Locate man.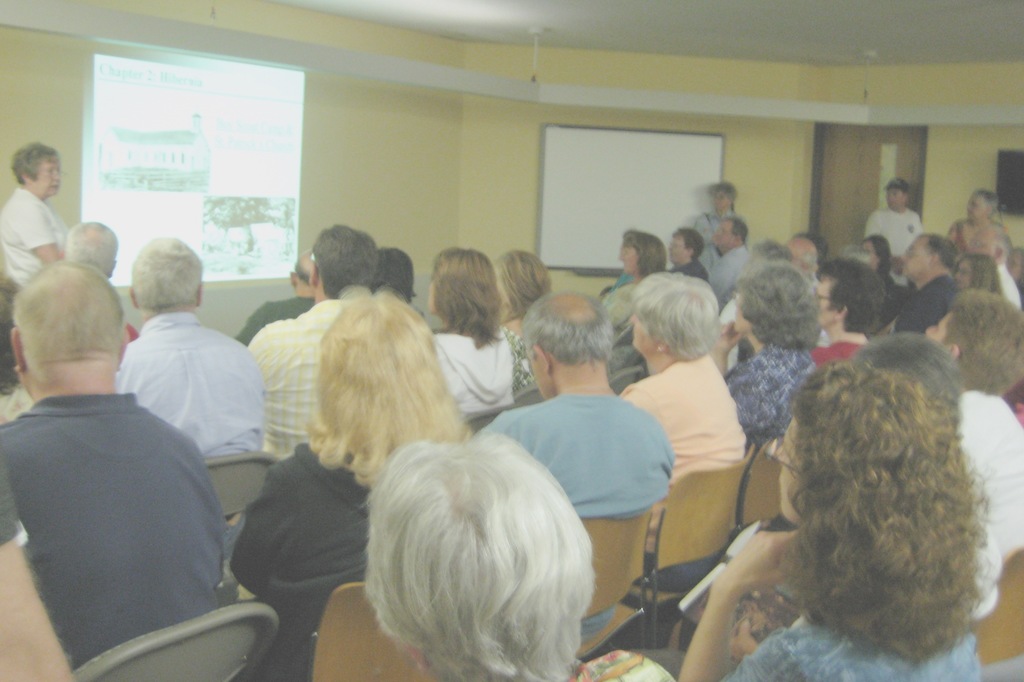
Bounding box: Rect(707, 214, 750, 313).
